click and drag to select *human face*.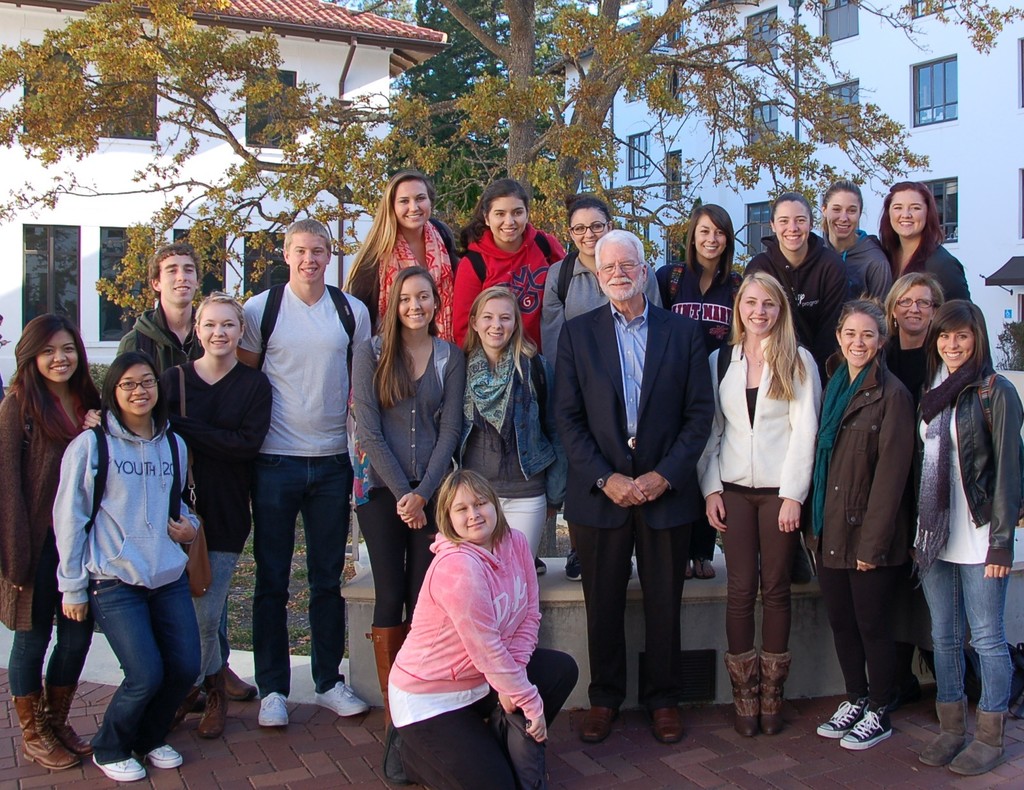
Selection: [left=741, top=278, right=782, bottom=335].
